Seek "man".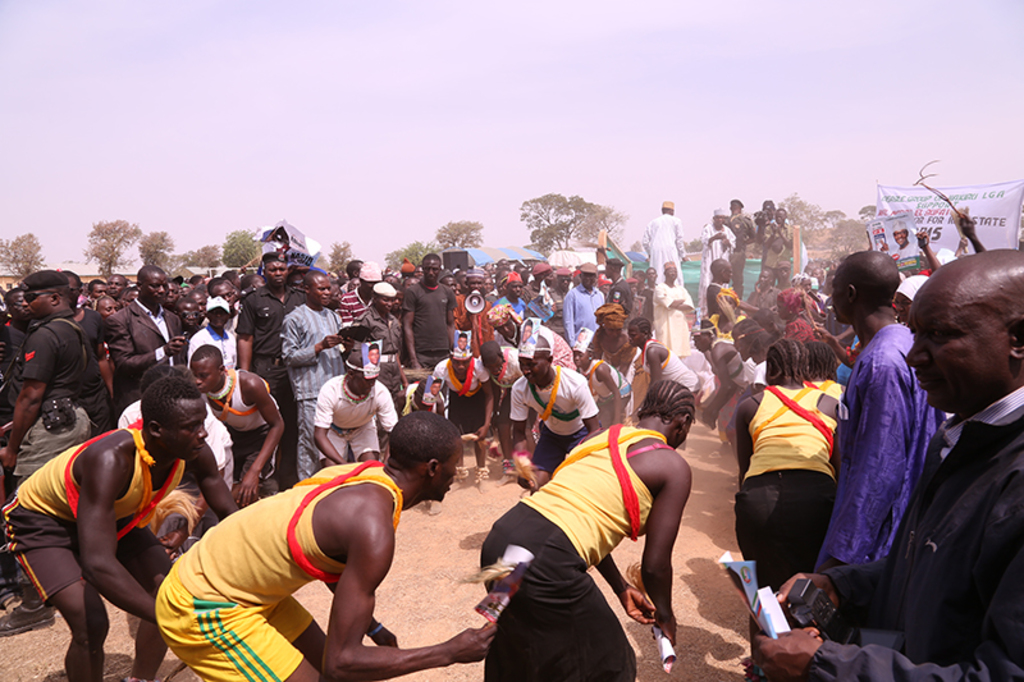
x1=622, y1=320, x2=689, y2=403.
